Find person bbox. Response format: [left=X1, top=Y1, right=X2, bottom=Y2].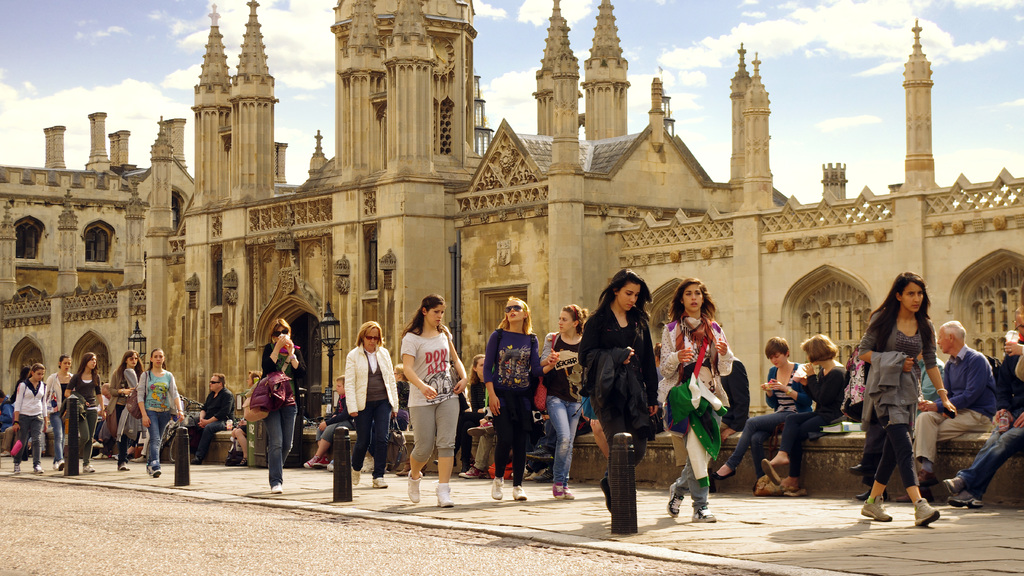
[left=360, top=365, right=415, bottom=472].
